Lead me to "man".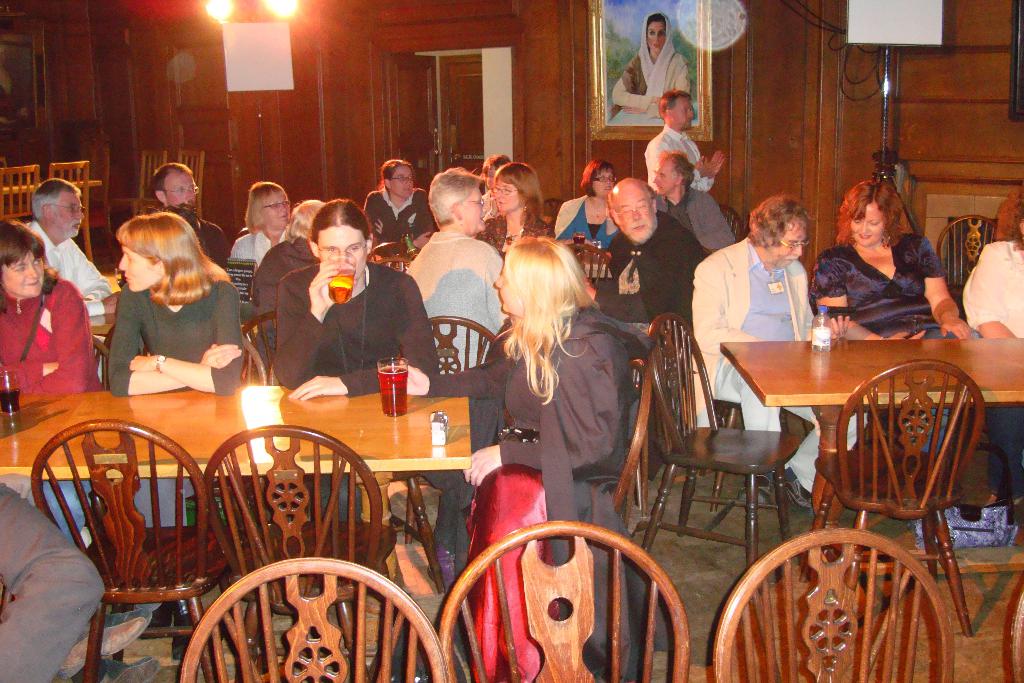
Lead to x1=244, y1=202, x2=333, y2=354.
